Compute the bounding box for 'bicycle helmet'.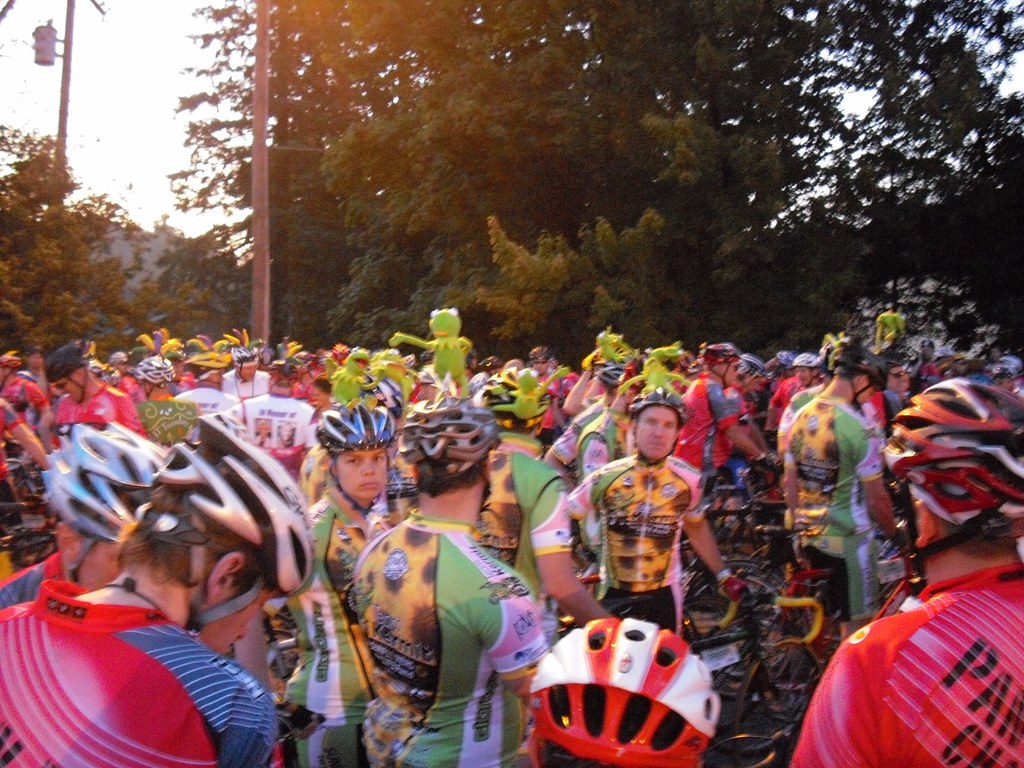
234 344 255 367.
